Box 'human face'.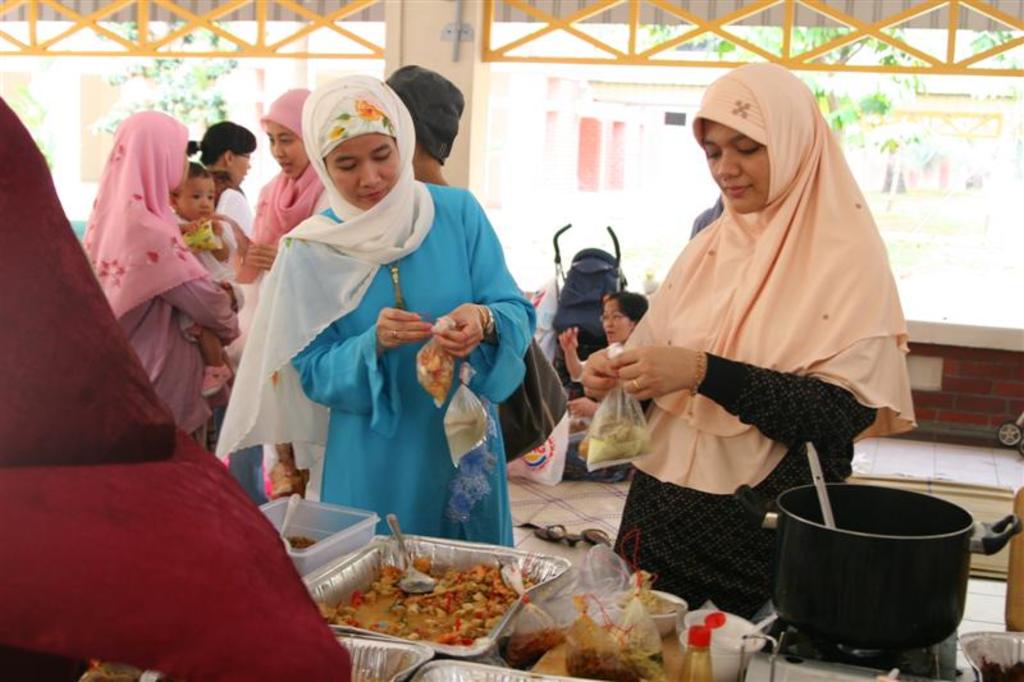
Rect(265, 123, 307, 175).
